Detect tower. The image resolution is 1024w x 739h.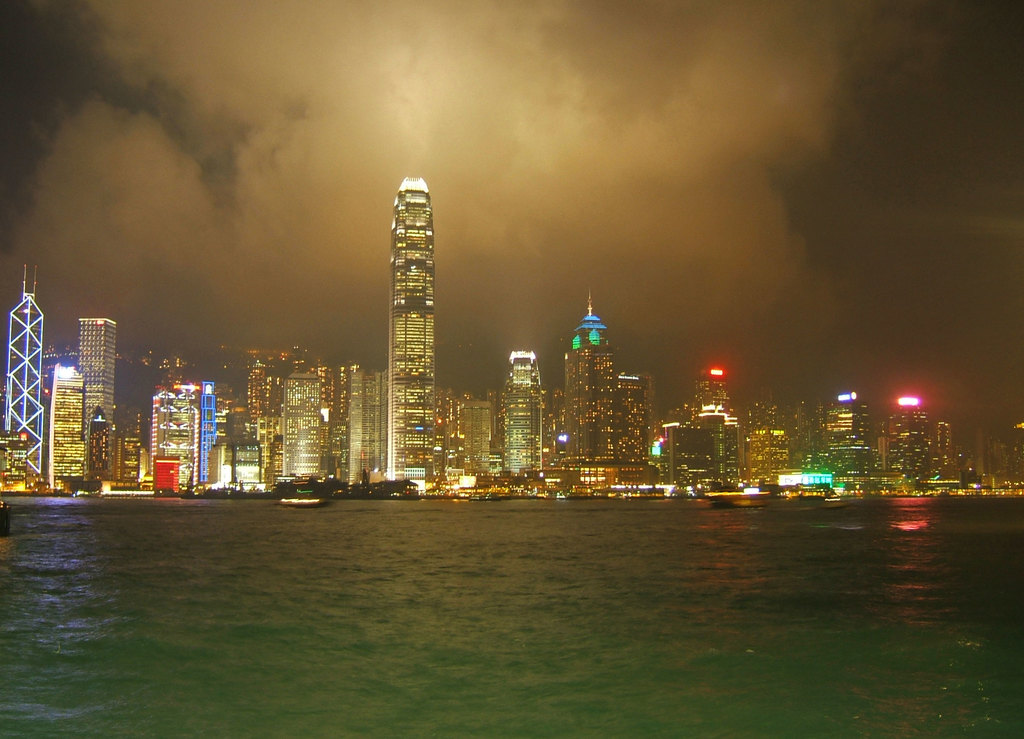
[653,376,737,482].
